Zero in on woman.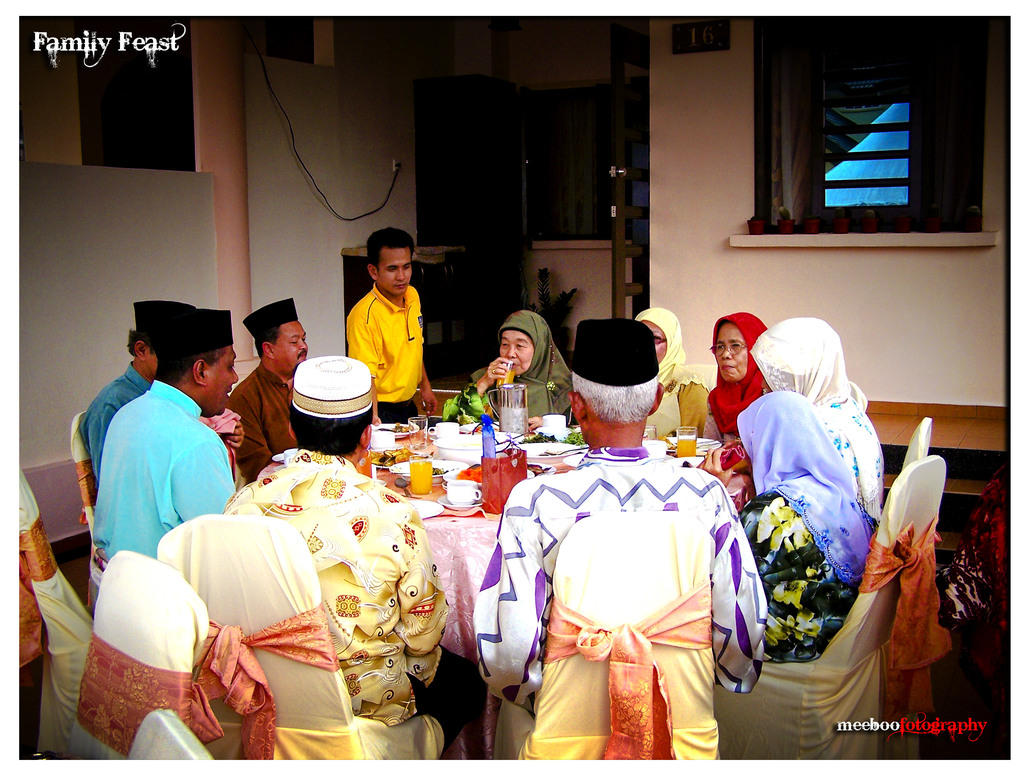
Zeroed in: [702,312,769,445].
